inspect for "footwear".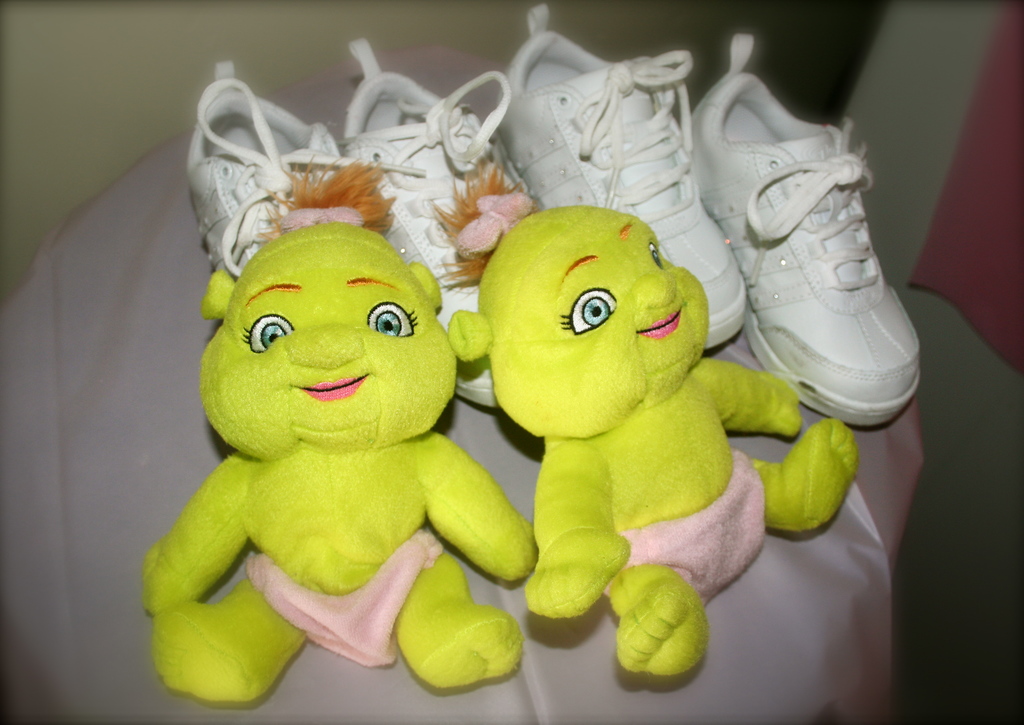
Inspection: crop(499, 0, 755, 352).
